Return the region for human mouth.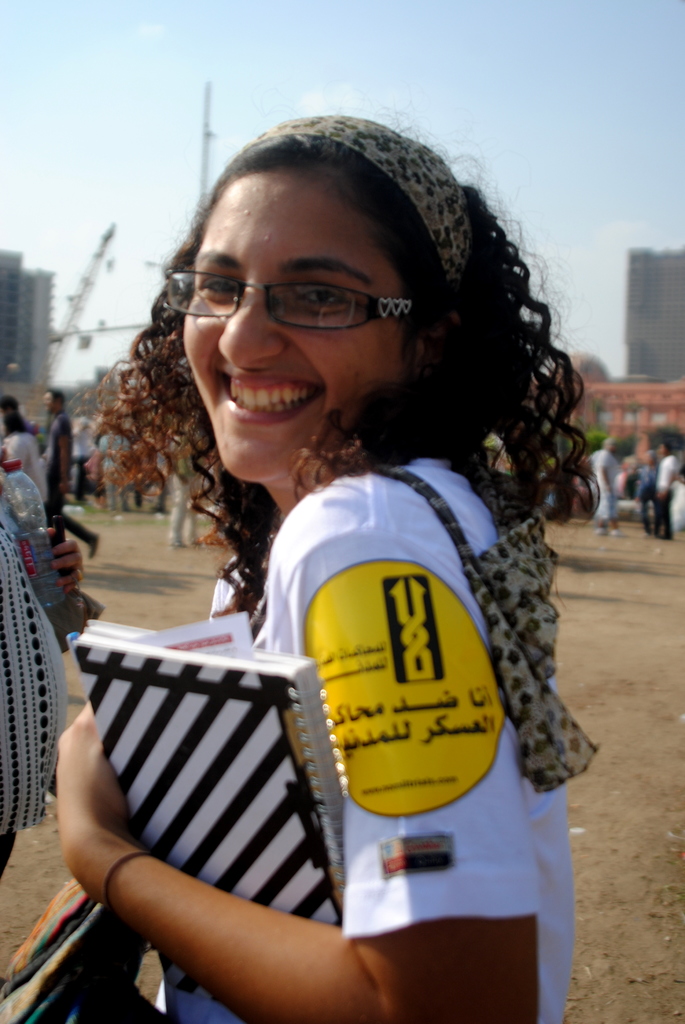
214,372,318,422.
